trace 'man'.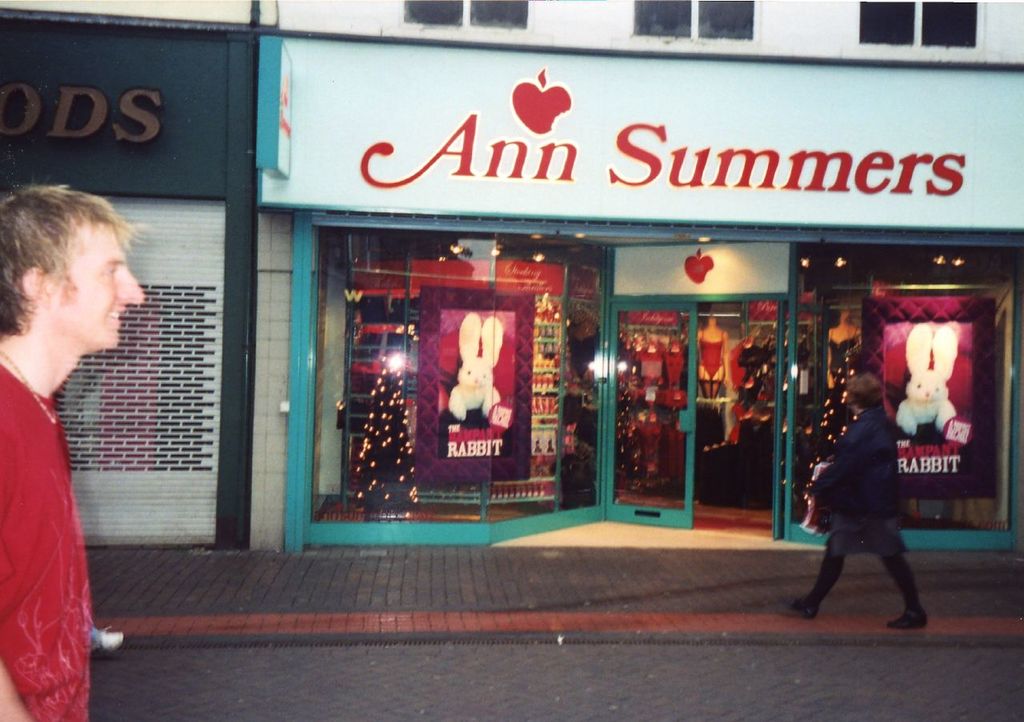
Traced to {"left": 0, "top": 181, "right": 149, "bottom": 721}.
